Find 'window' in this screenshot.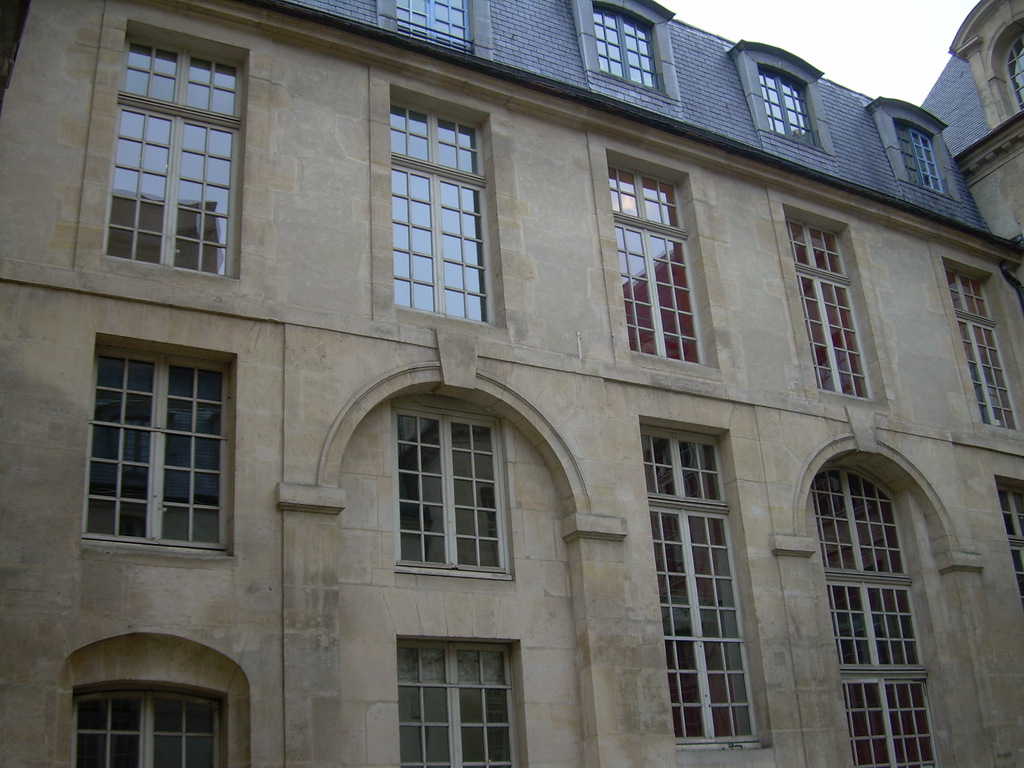
The bounding box for 'window' is l=811, t=467, r=936, b=767.
